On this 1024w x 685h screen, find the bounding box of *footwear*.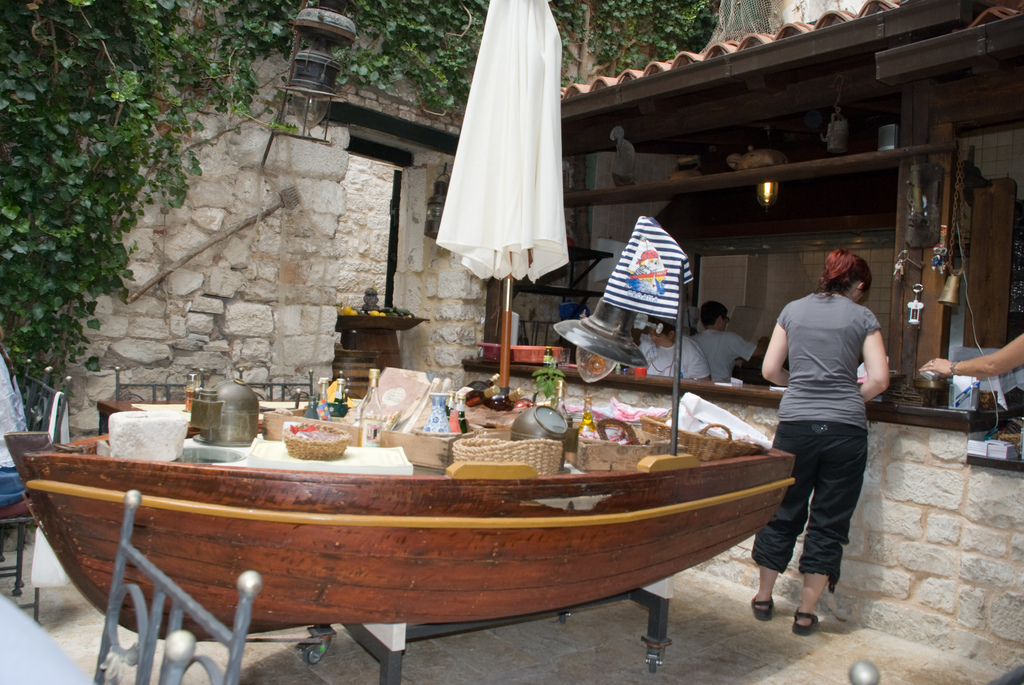
Bounding box: x1=788 y1=606 x2=823 y2=638.
